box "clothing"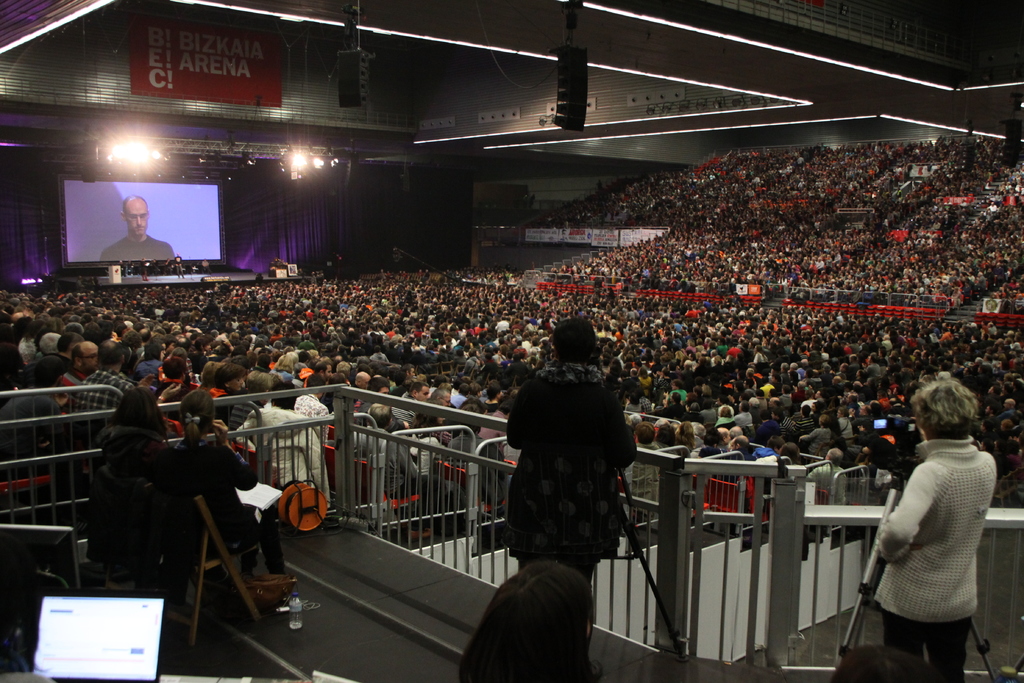
505 361 640 581
